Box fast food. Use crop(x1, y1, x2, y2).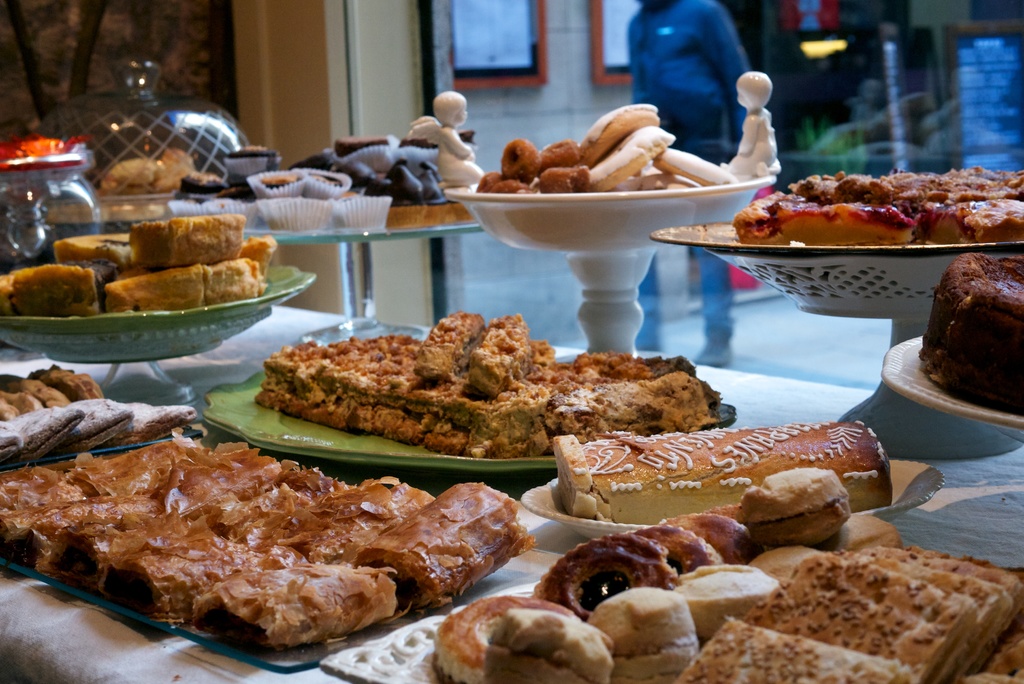
crop(330, 198, 388, 227).
